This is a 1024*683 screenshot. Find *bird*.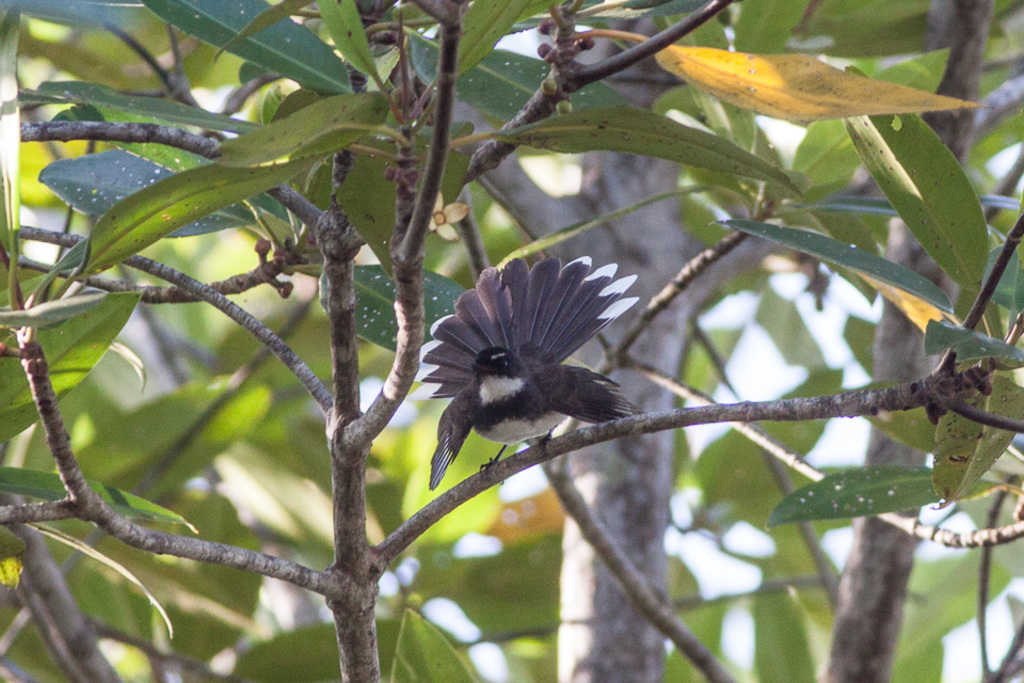
Bounding box: box(420, 259, 636, 459).
